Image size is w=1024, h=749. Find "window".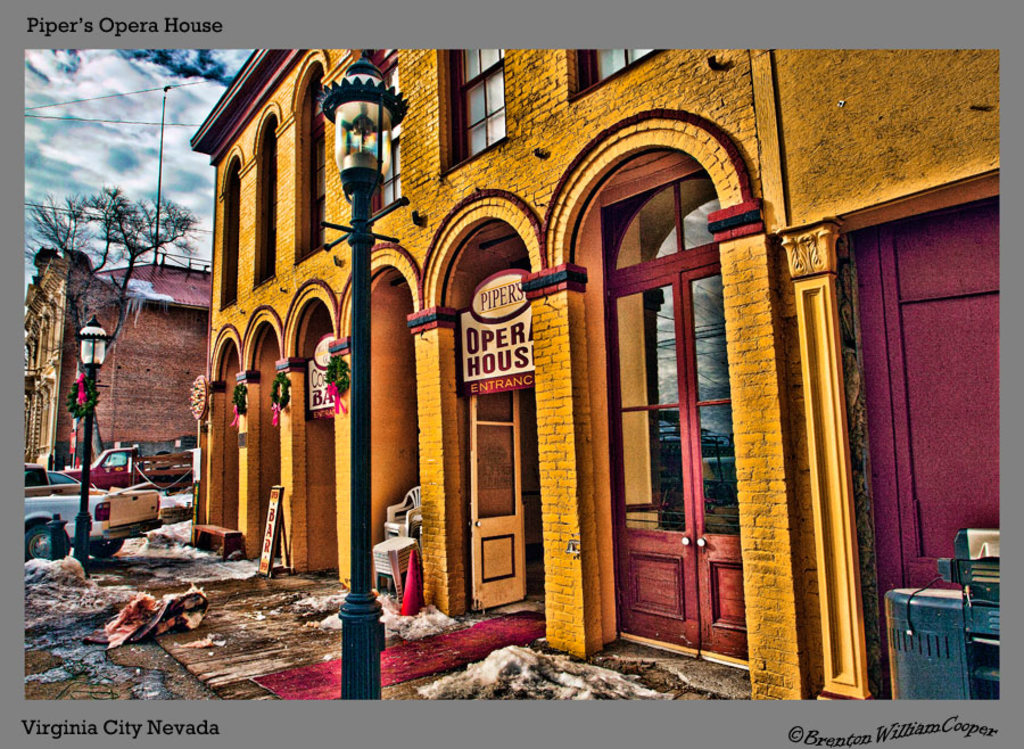
box(216, 142, 241, 315).
